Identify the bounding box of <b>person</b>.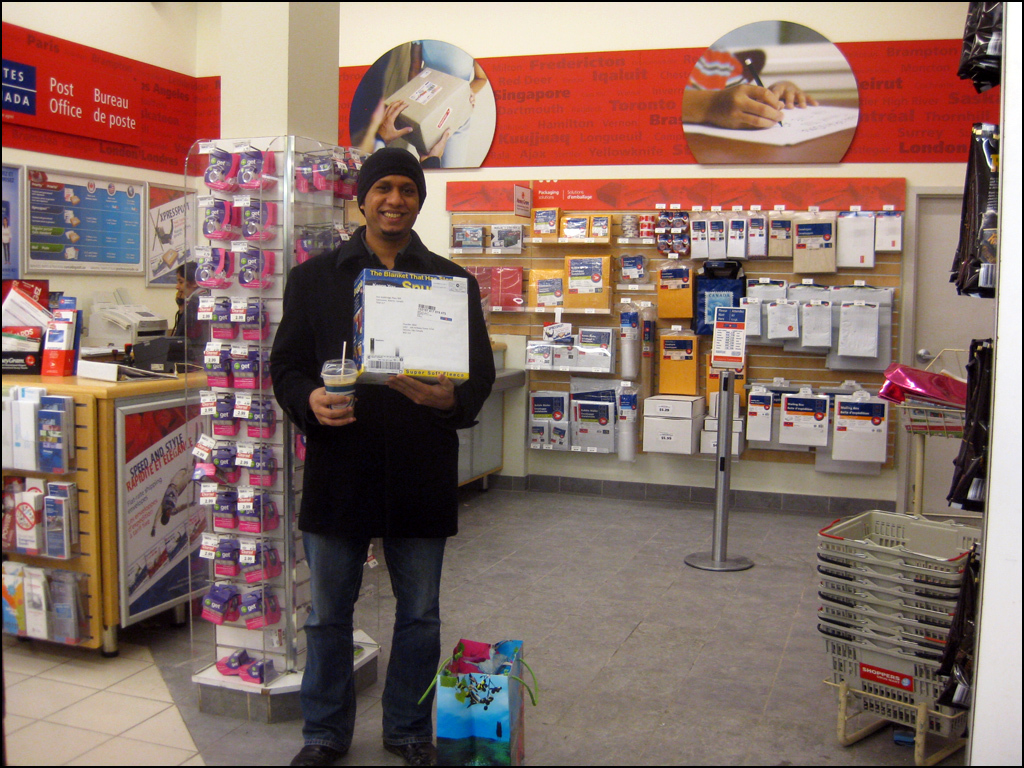
367:103:452:169.
